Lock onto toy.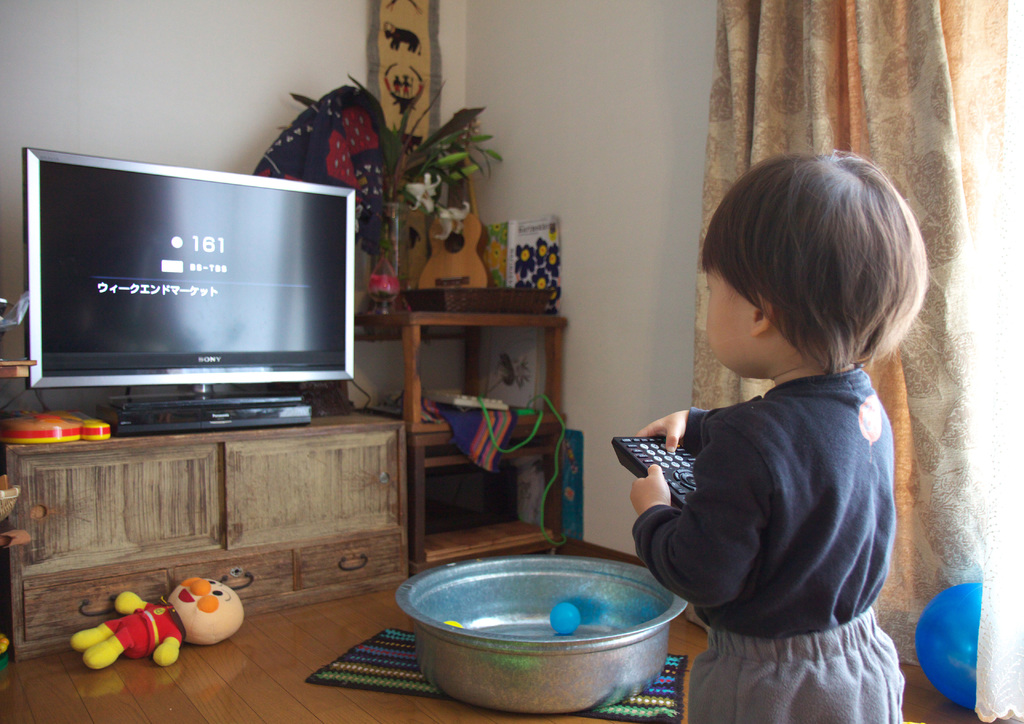
Locked: (67, 568, 241, 669).
